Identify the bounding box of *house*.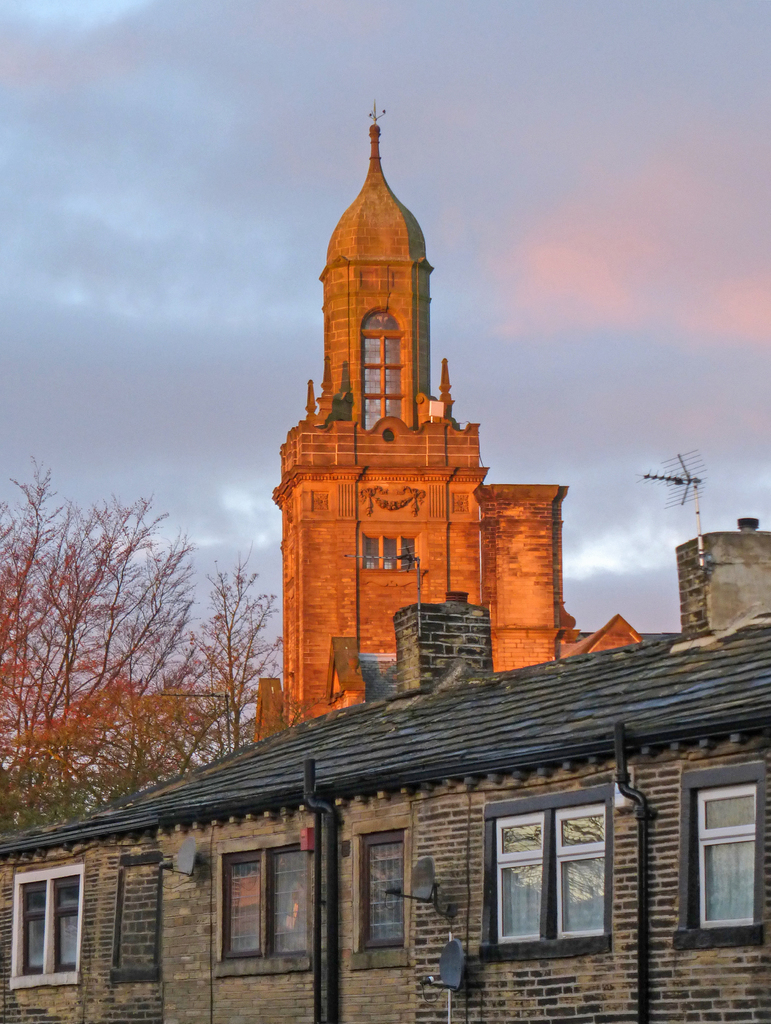
286/129/654/724.
